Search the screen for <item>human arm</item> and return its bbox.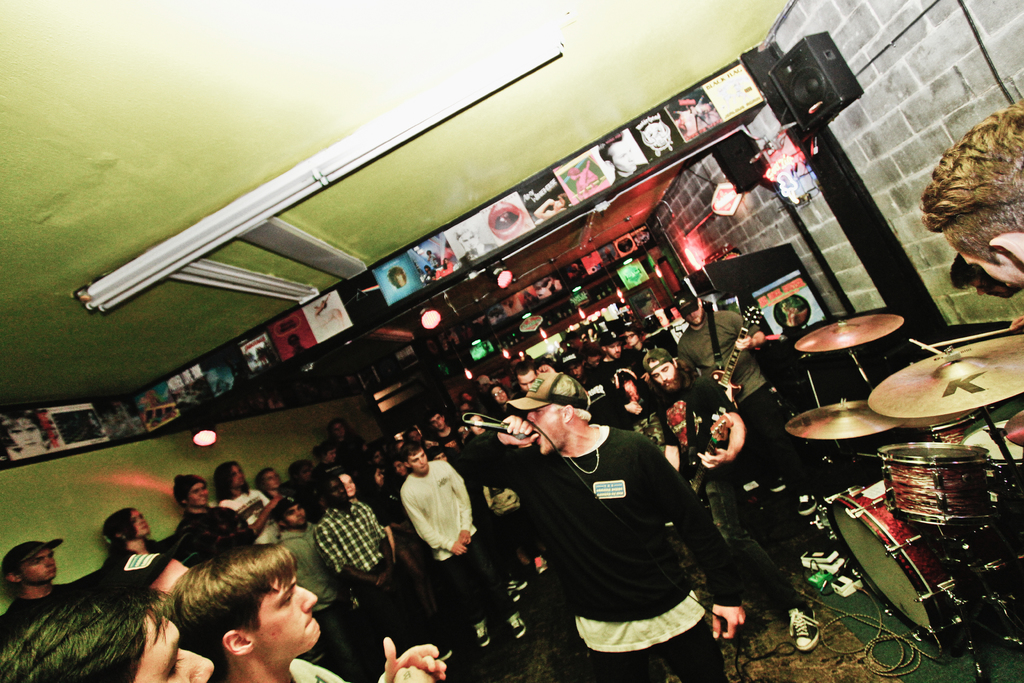
Found: select_region(729, 308, 769, 352).
